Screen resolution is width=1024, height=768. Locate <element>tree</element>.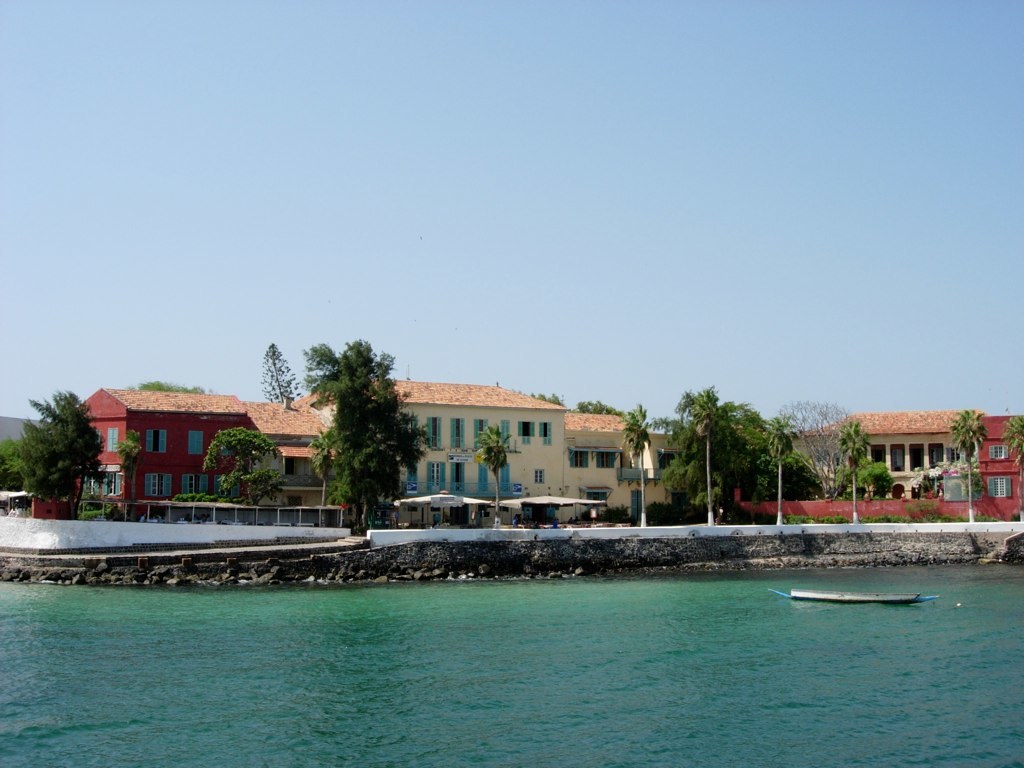
[x1=293, y1=335, x2=420, y2=534].
